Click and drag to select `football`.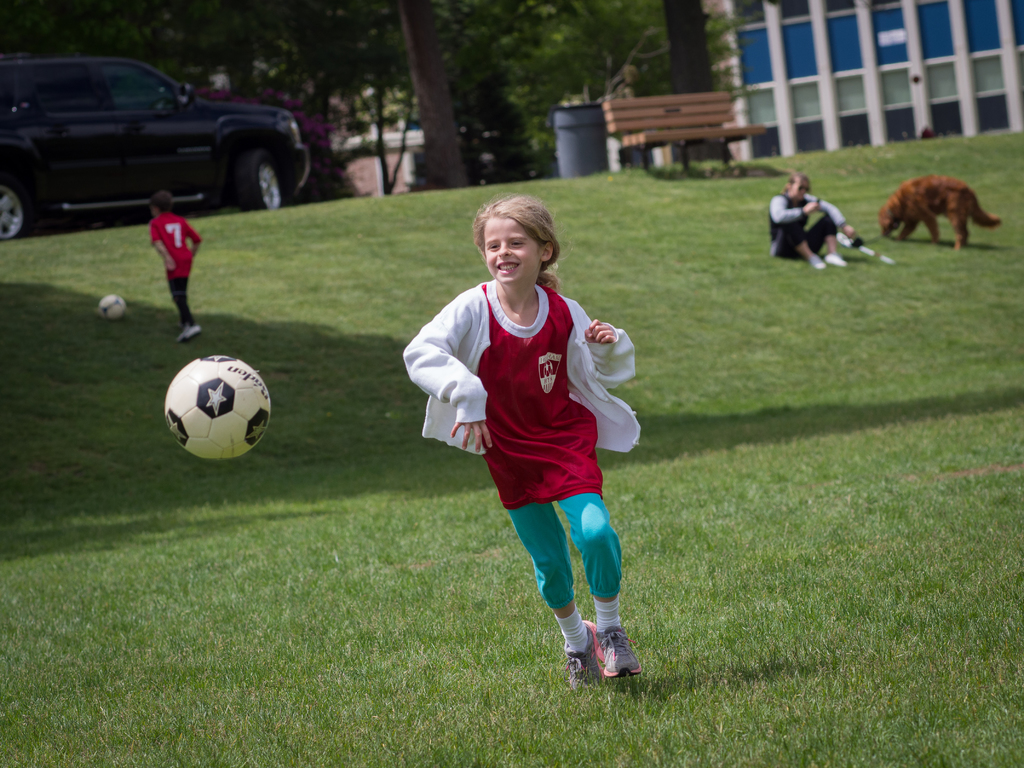
Selection: (left=97, top=293, right=130, bottom=322).
